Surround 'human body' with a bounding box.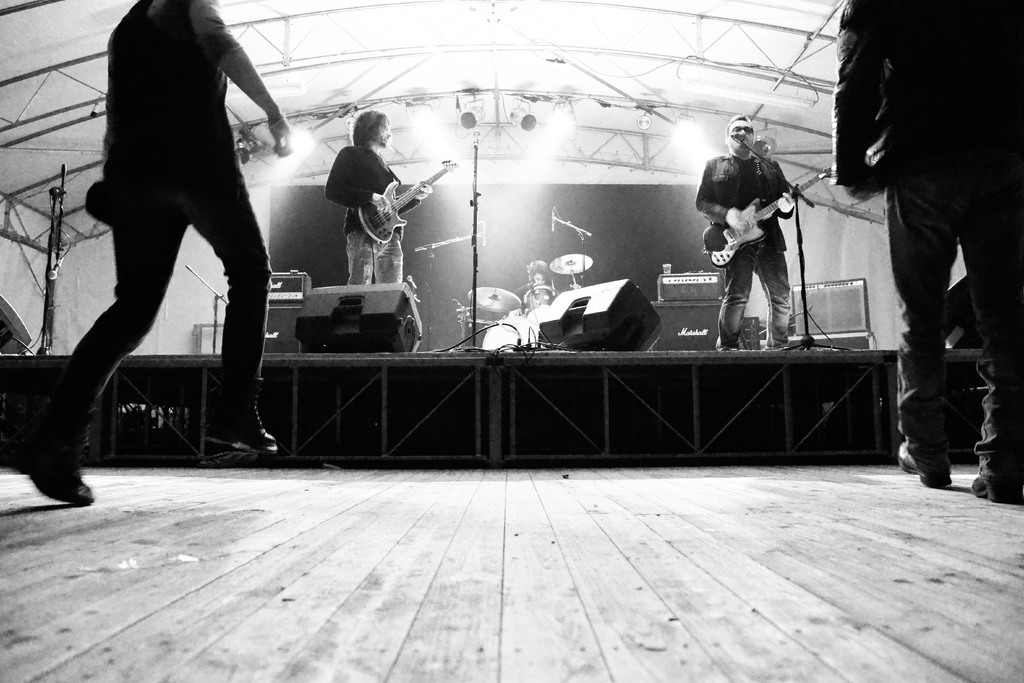
detection(44, 0, 271, 495).
